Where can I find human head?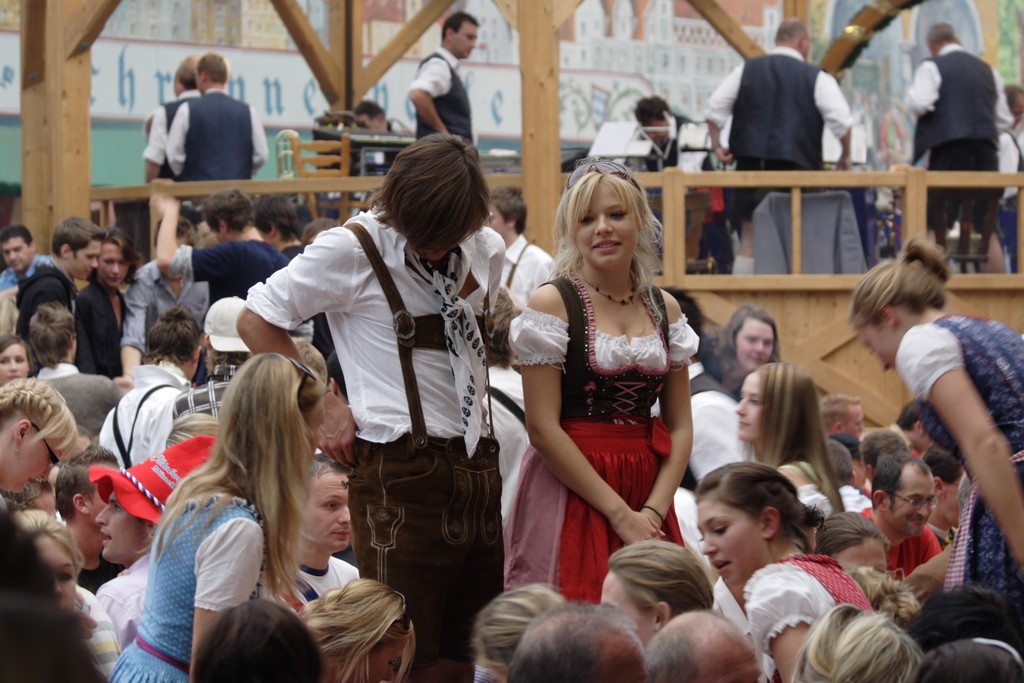
You can find it at [484, 185, 525, 239].
